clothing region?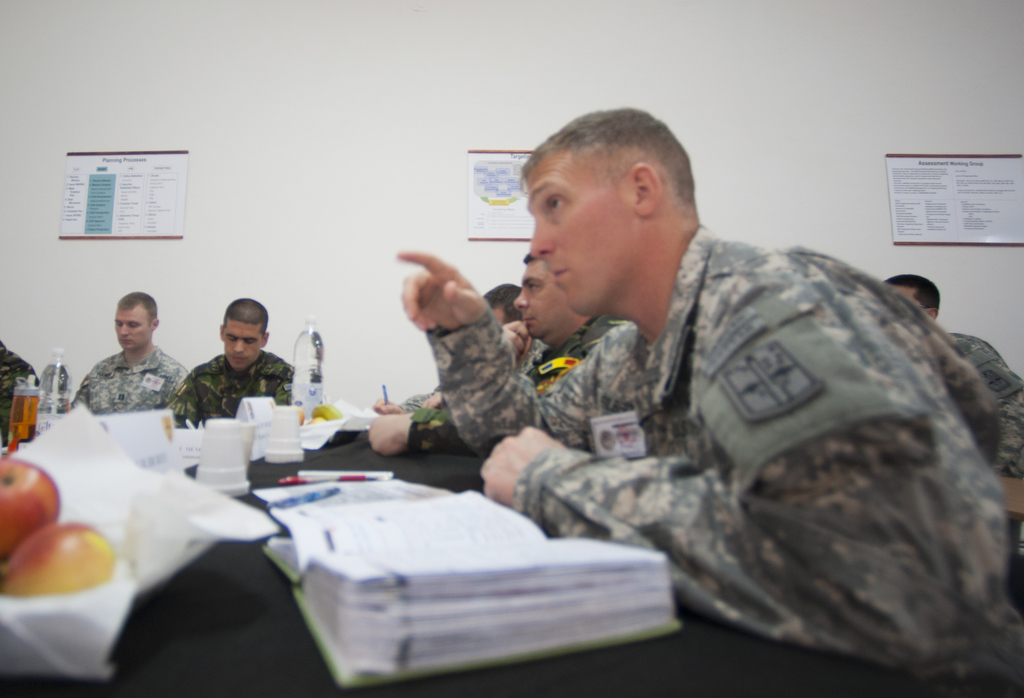
detection(168, 341, 287, 424)
